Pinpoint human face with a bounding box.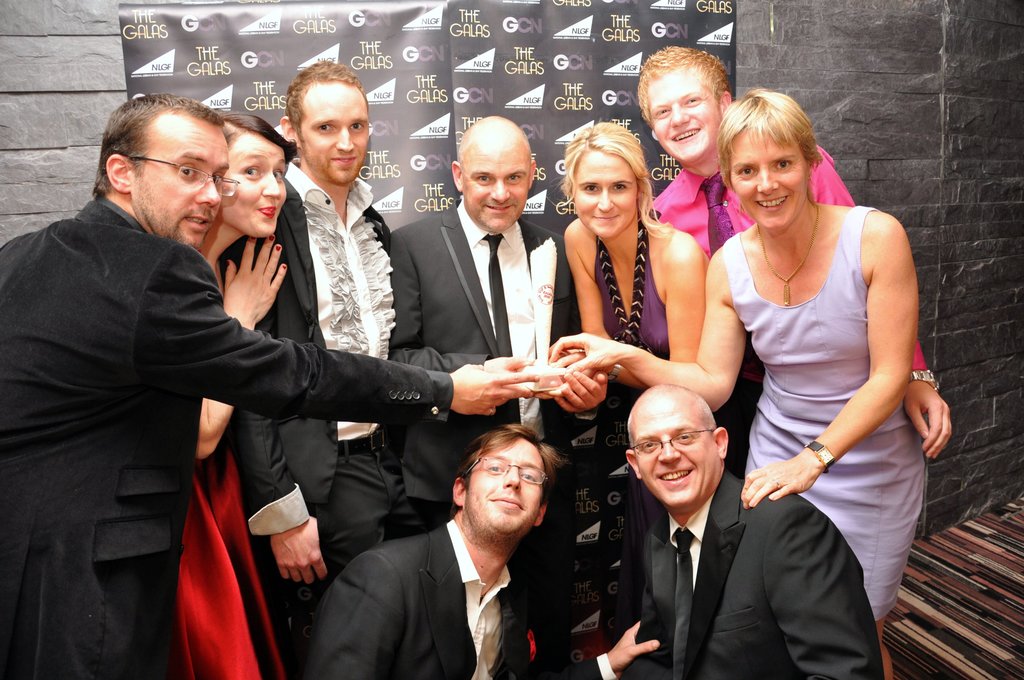
Rect(304, 84, 372, 186).
